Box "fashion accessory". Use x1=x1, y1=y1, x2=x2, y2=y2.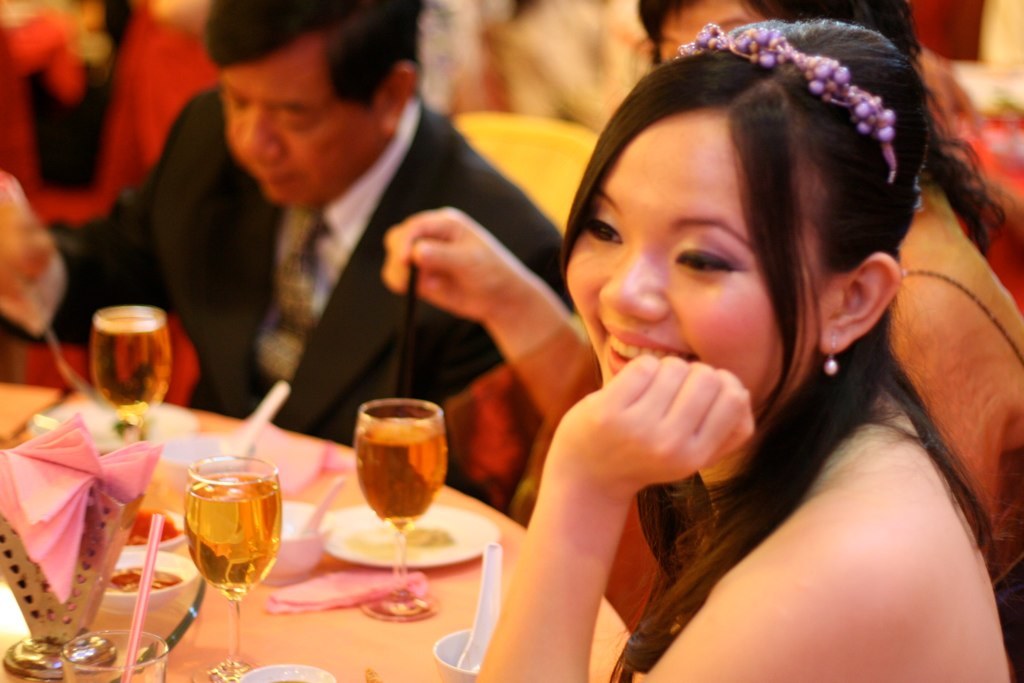
x1=820, y1=324, x2=836, y2=376.
